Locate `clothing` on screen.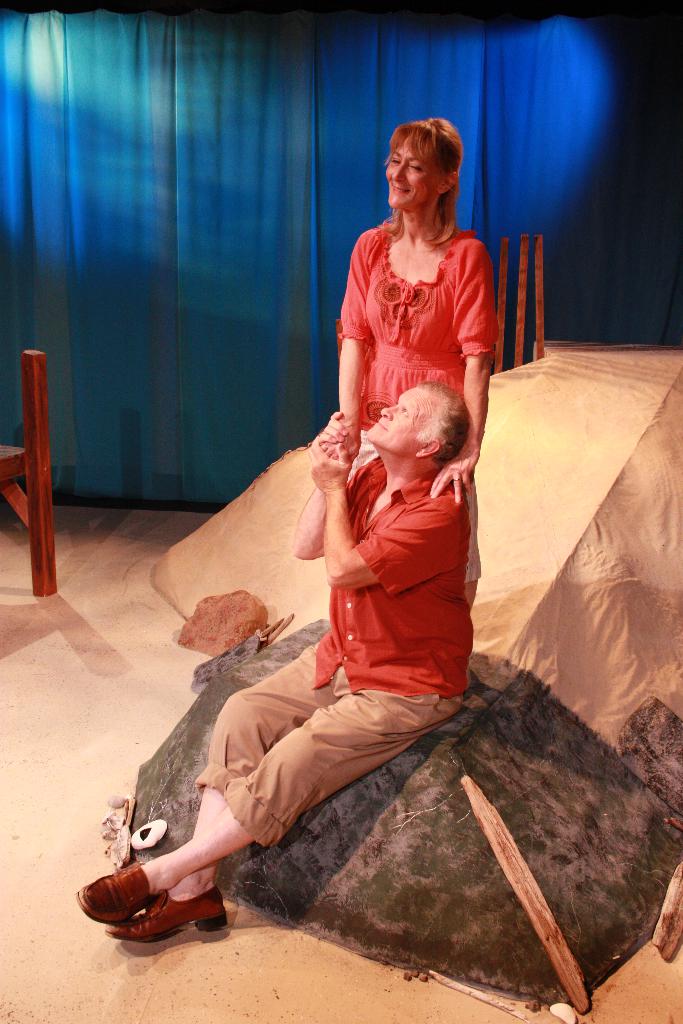
On screen at [x1=328, y1=232, x2=495, y2=584].
